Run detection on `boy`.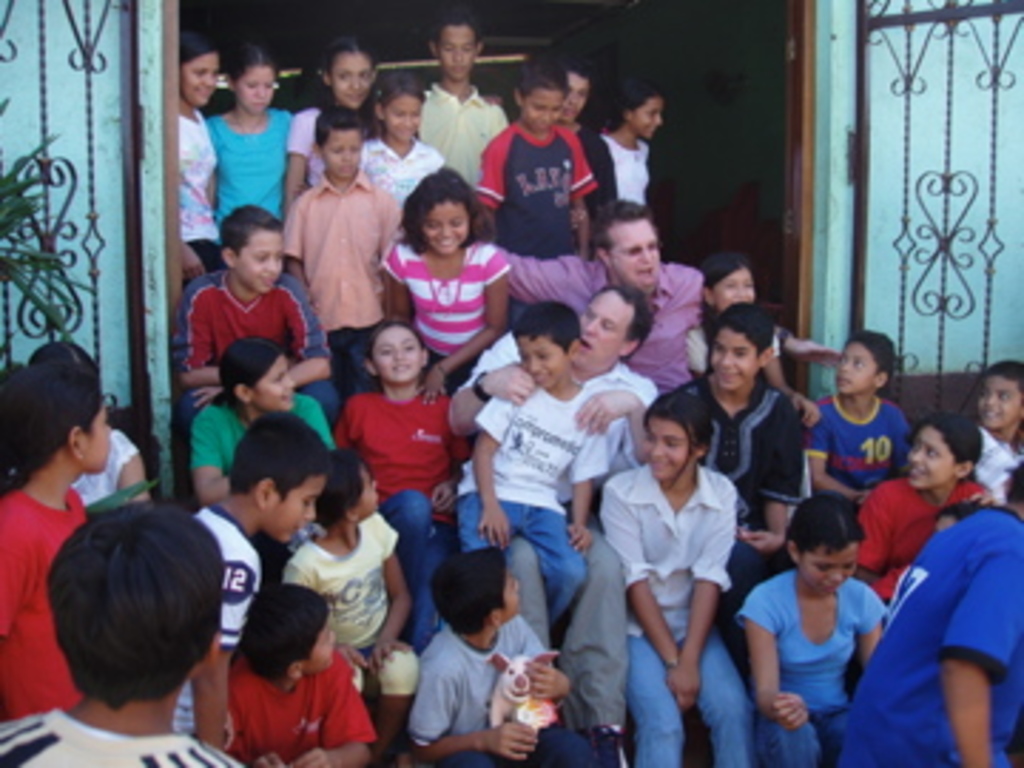
Result: <bbox>219, 580, 387, 765</bbox>.
